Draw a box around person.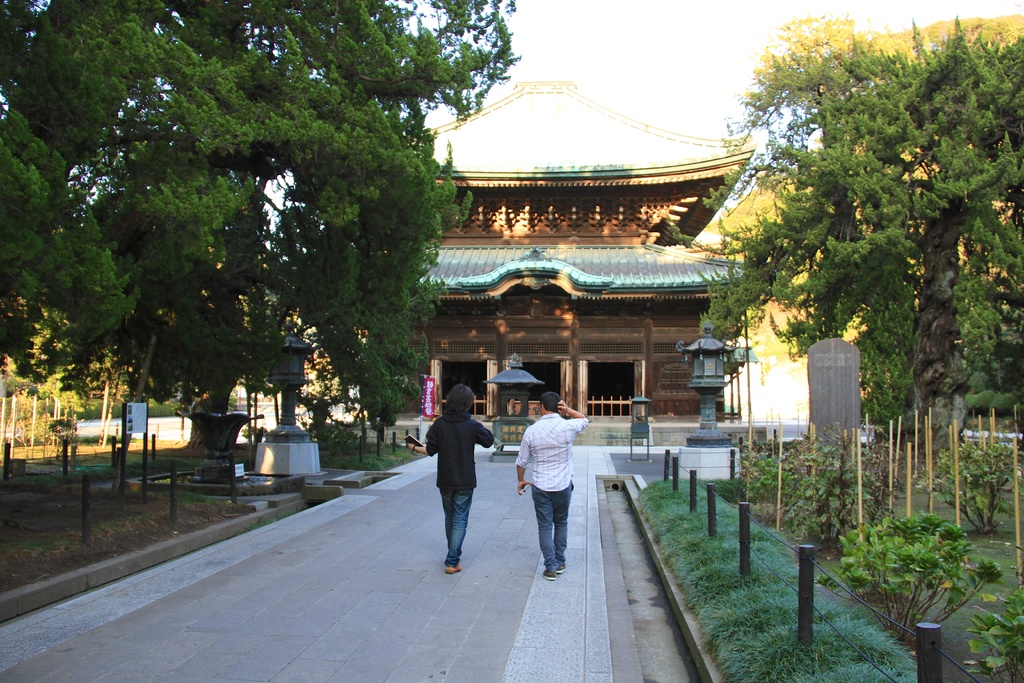
508, 397, 589, 575.
